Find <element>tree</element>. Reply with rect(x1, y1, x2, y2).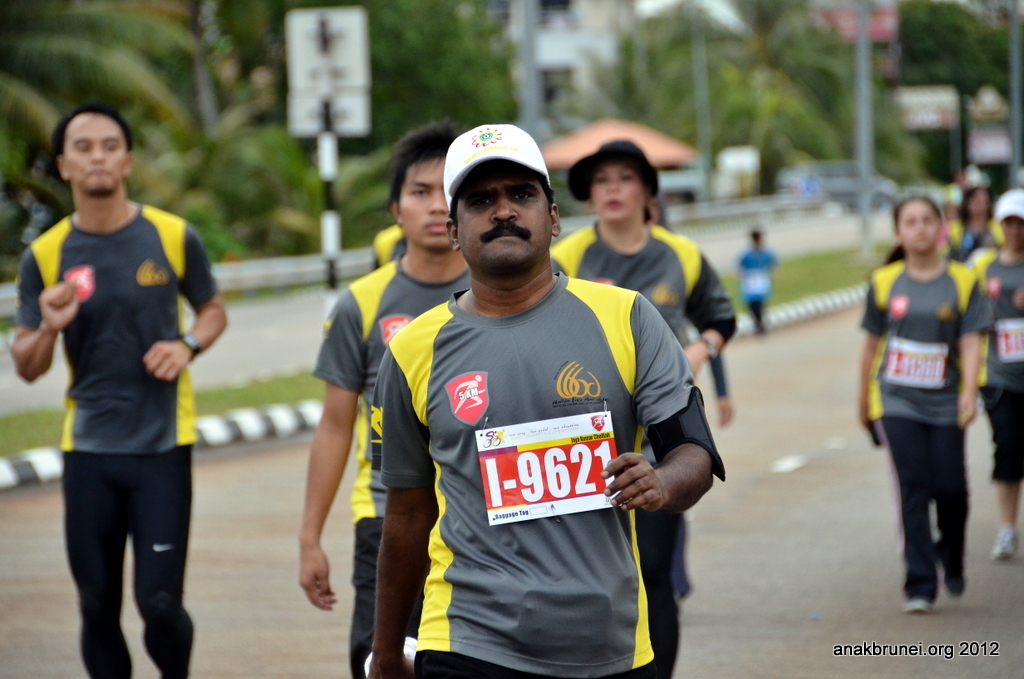
rect(892, 0, 1020, 102).
